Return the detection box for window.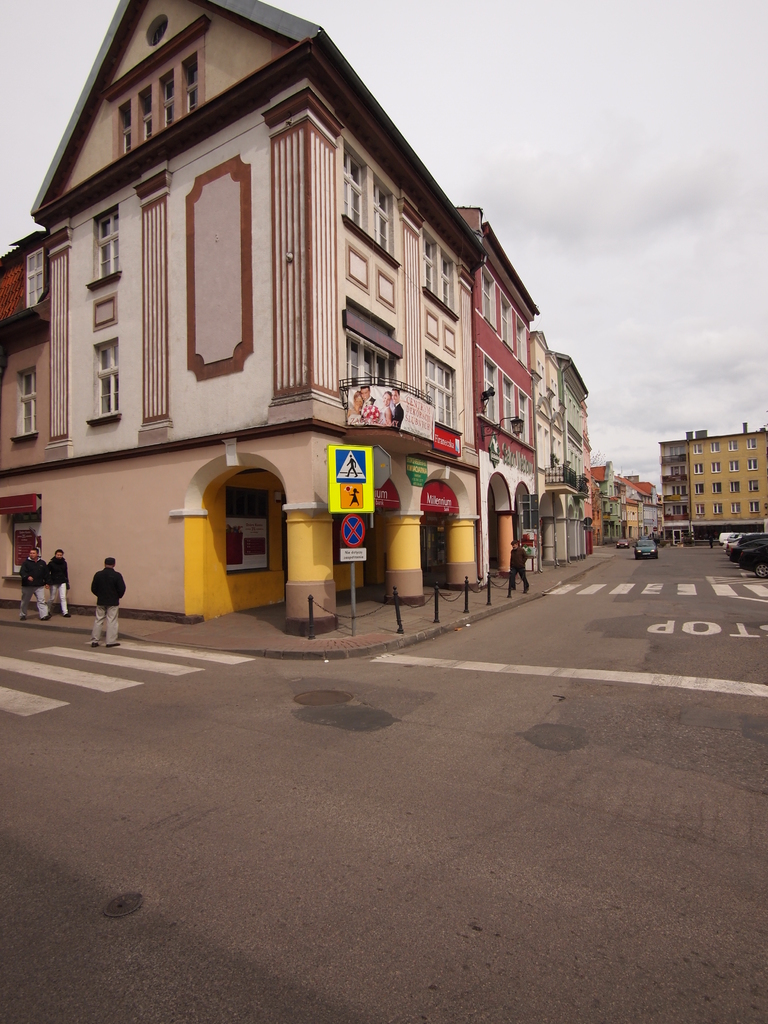
Rect(85, 204, 123, 291).
